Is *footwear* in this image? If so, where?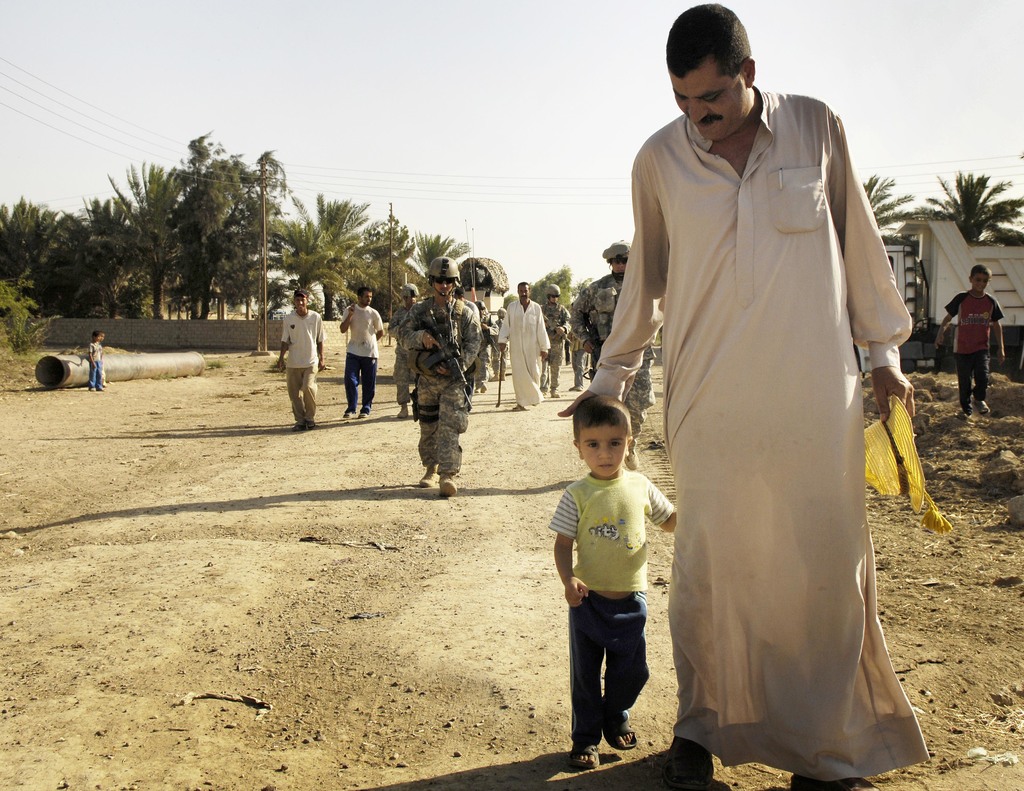
Yes, at {"left": 960, "top": 412, "right": 967, "bottom": 418}.
